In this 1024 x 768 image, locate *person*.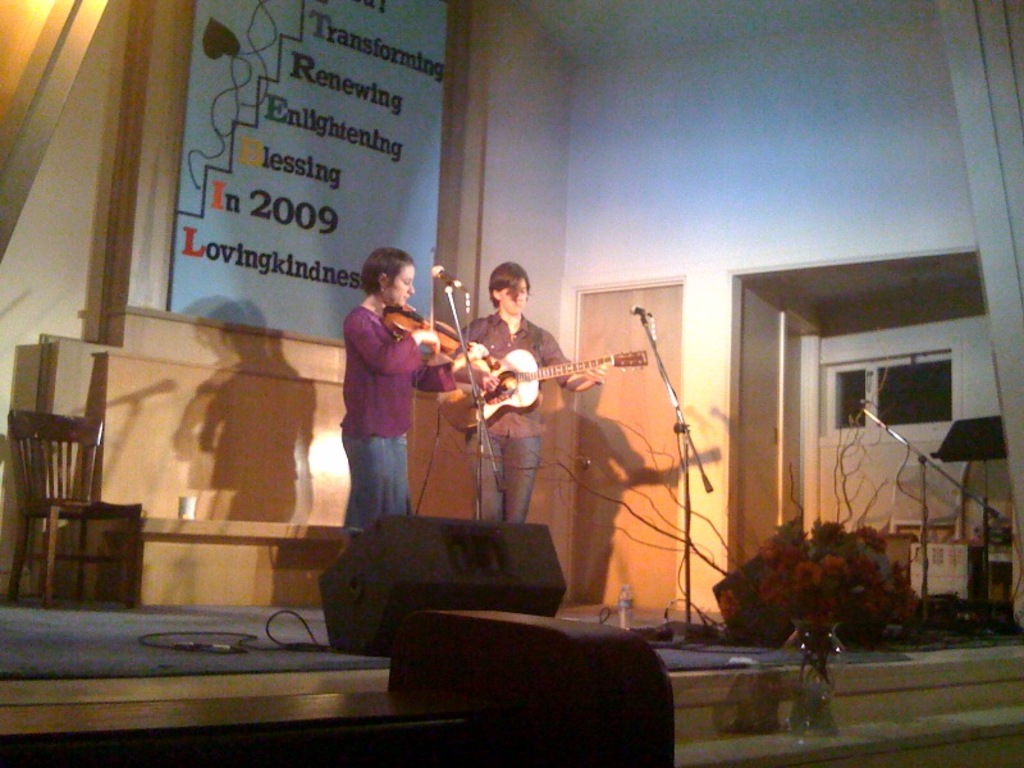
Bounding box: {"left": 442, "top": 257, "right": 604, "bottom": 524}.
